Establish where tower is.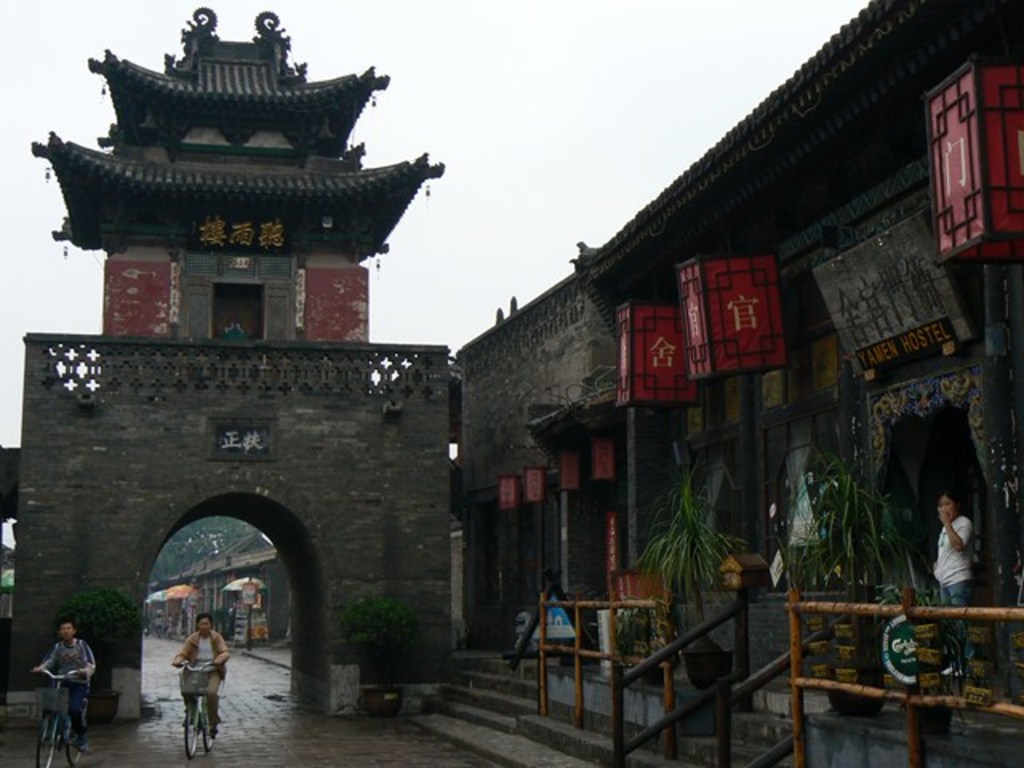
Established at bbox(10, 6, 461, 717).
